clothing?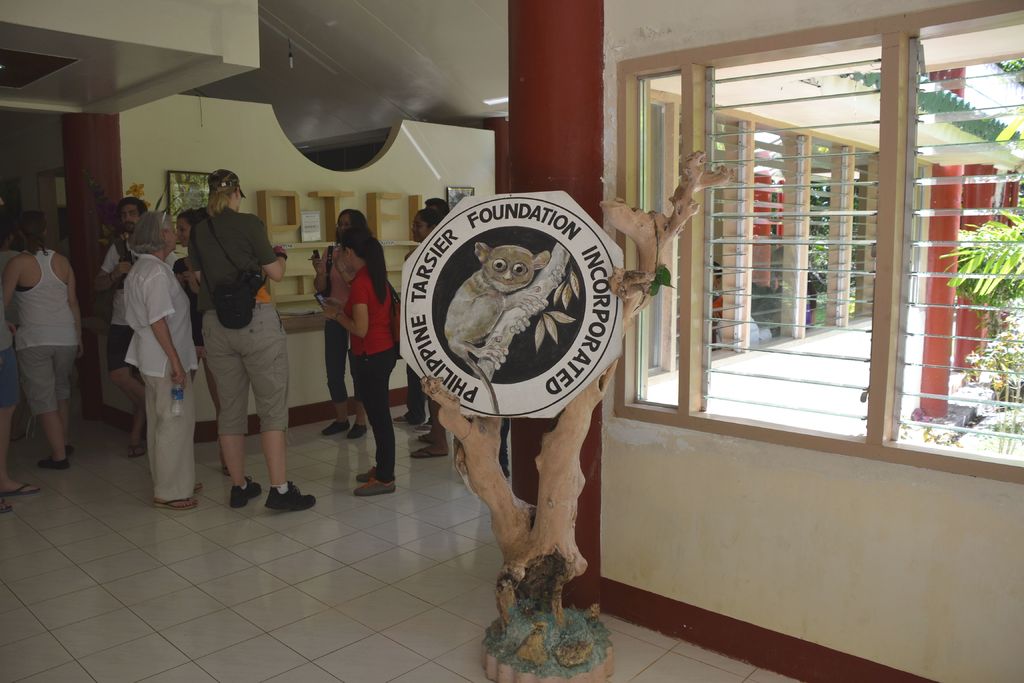
left=100, top=237, right=175, bottom=371
